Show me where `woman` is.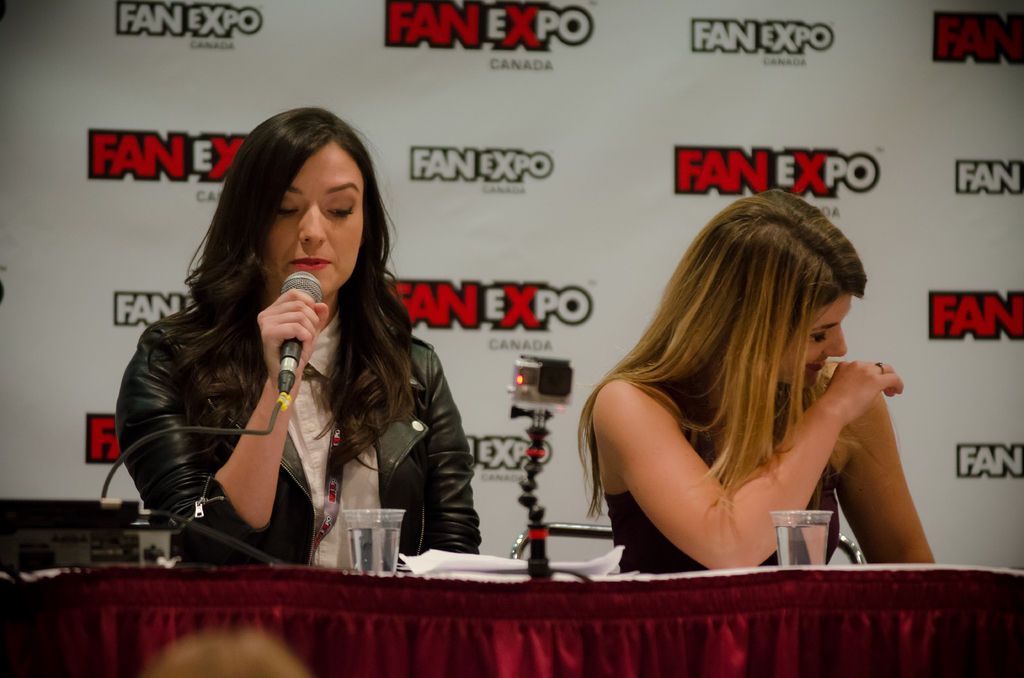
`woman` is at x1=114 y1=99 x2=481 y2=565.
